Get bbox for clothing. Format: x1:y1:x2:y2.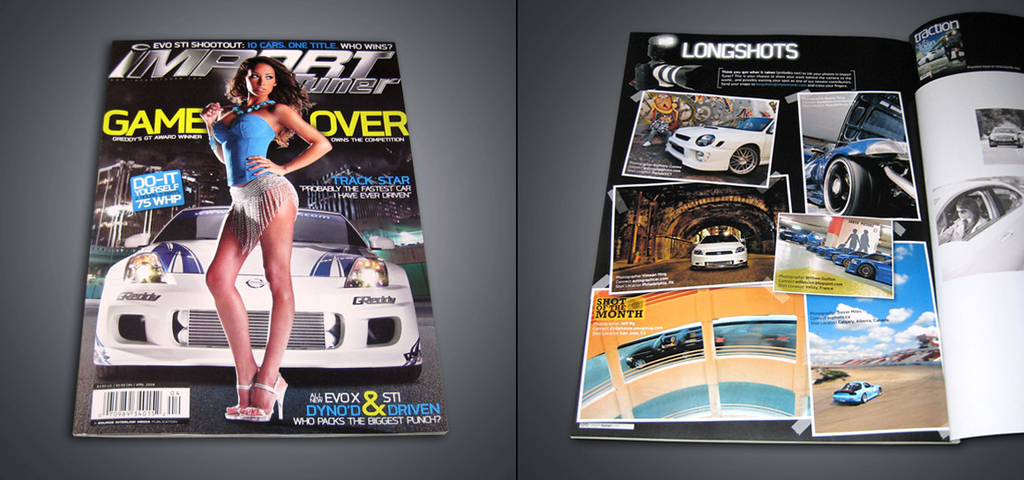
201:86:312:249.
